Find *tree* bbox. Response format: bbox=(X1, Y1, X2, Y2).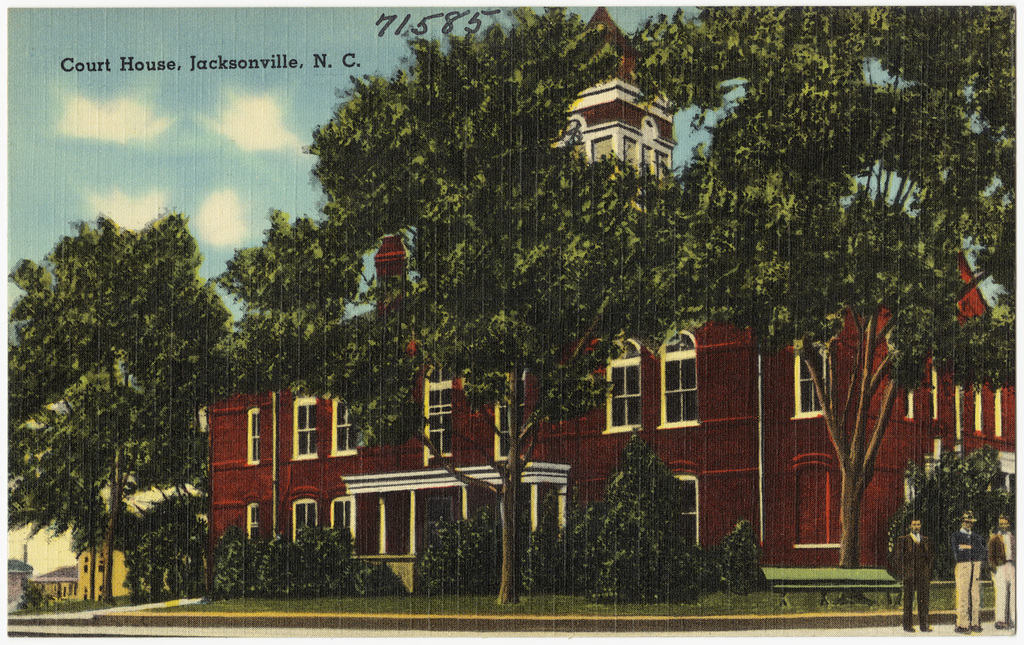
bbox=(648, 227, 1023, 569).
